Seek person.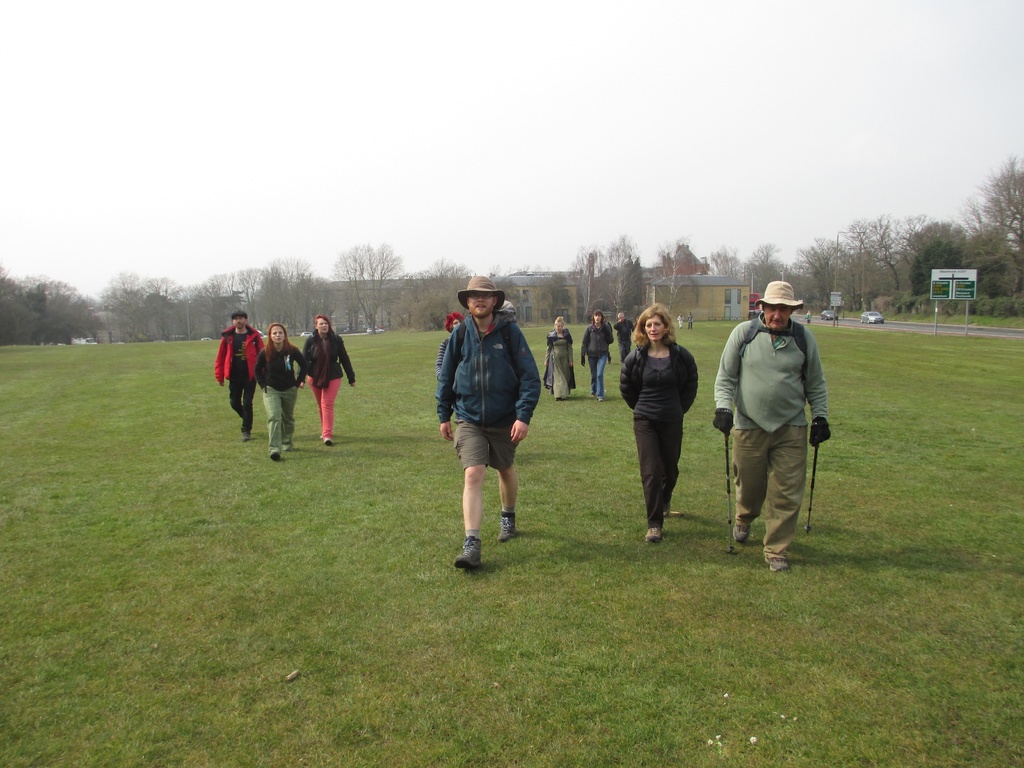
bbox=[213, 310, 266, 441].
